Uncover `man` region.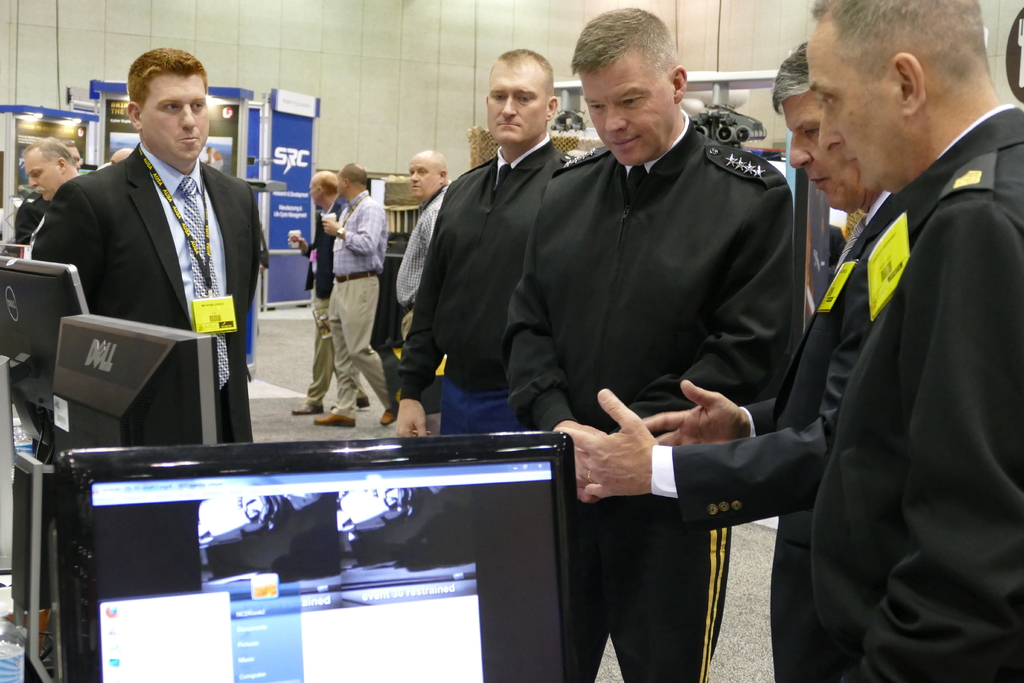
Uncovered: select_region(34, 47, 259, 454).
